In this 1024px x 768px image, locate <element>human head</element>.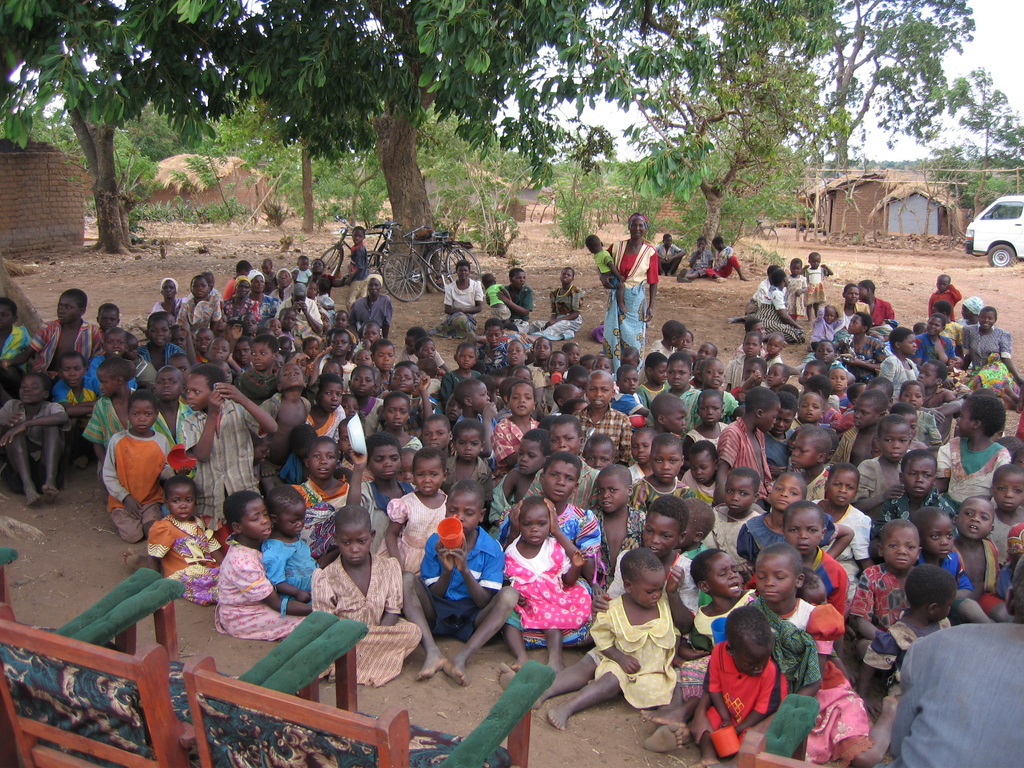
Bounding box: pyautogui.locateOnScreen(584, 233, 607, 254).
